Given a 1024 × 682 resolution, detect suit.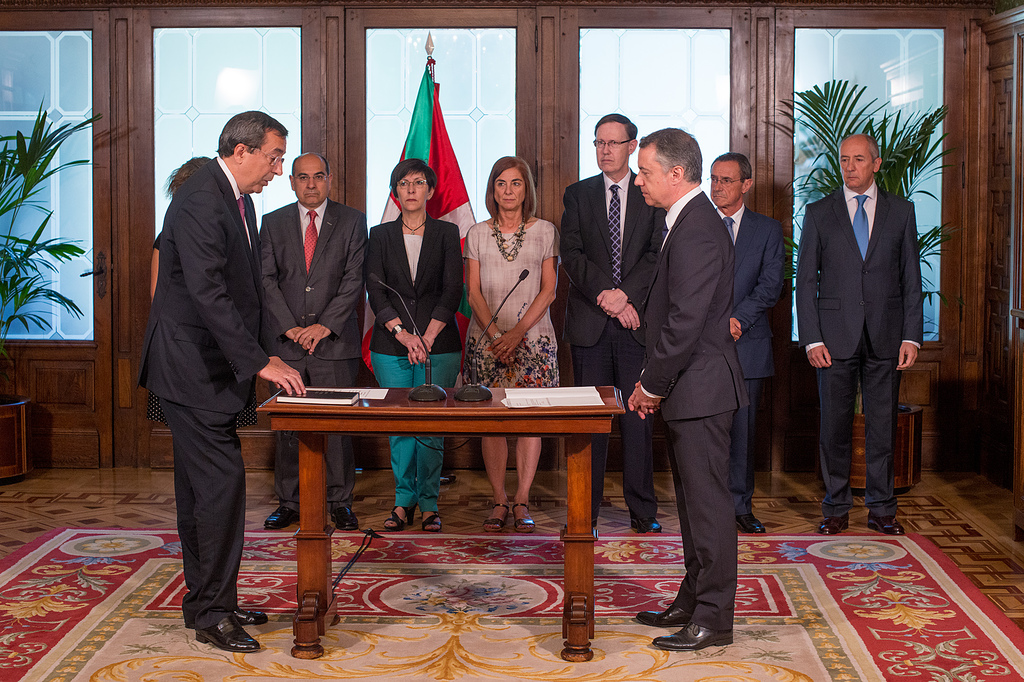
<bbox>371, 214, 464, 358</bbox>.
